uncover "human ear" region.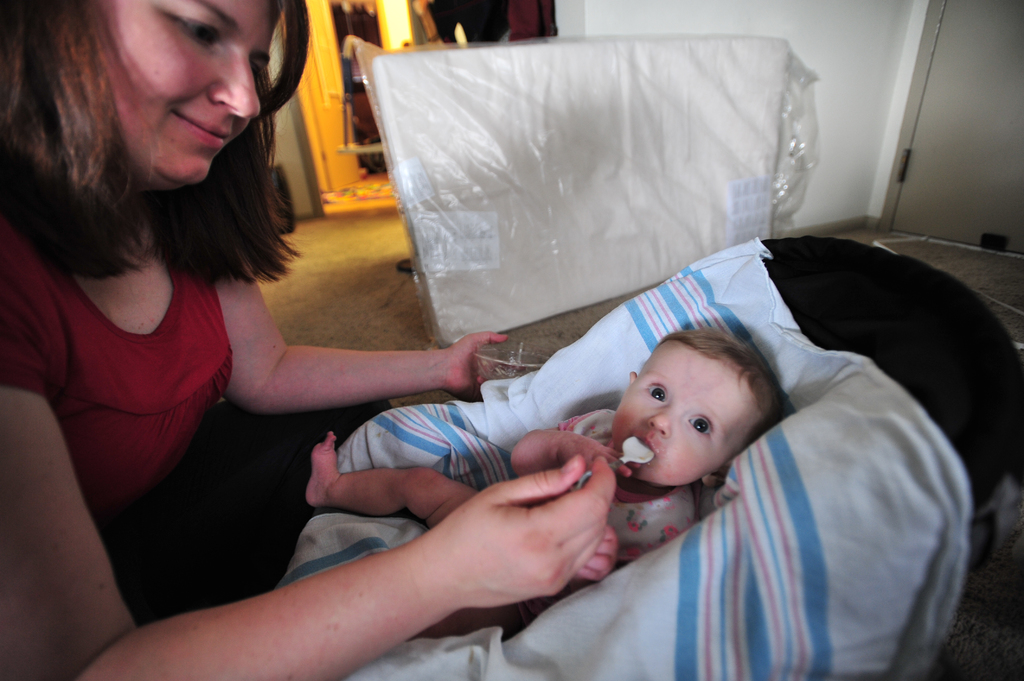
Uncovered: (702, 468, 733, 482).
